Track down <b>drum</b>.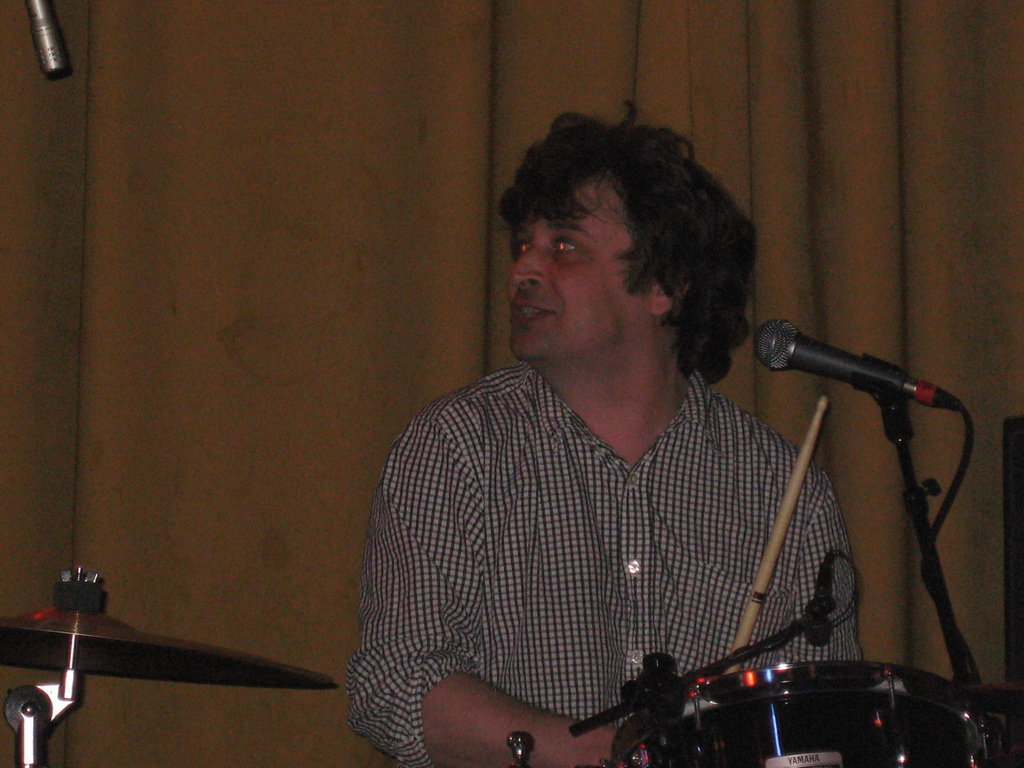
Tracked to rect(611, 659, 998, 767).
